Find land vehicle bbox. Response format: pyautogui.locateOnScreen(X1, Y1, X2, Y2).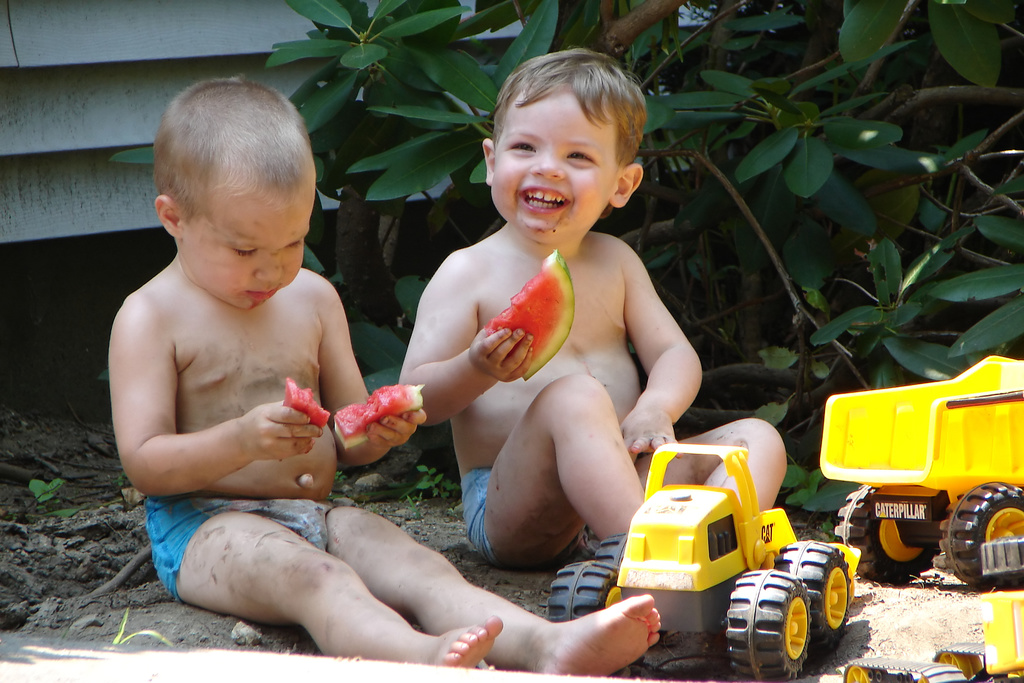
pyautogui.locateOnScreen(543, 442, 862, 682).
